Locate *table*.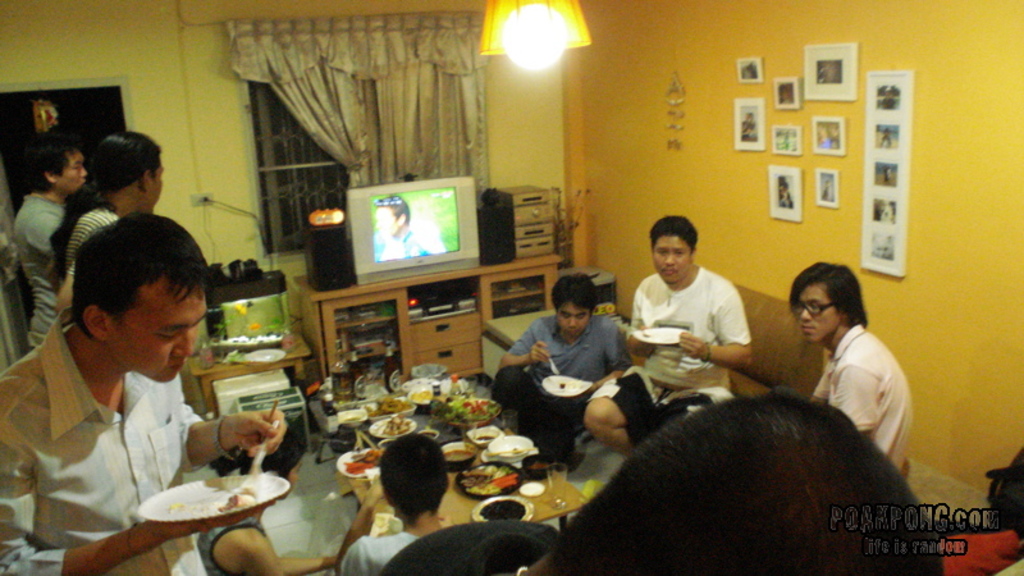
Bounding box: bbox(342, 429, 593, 535).
